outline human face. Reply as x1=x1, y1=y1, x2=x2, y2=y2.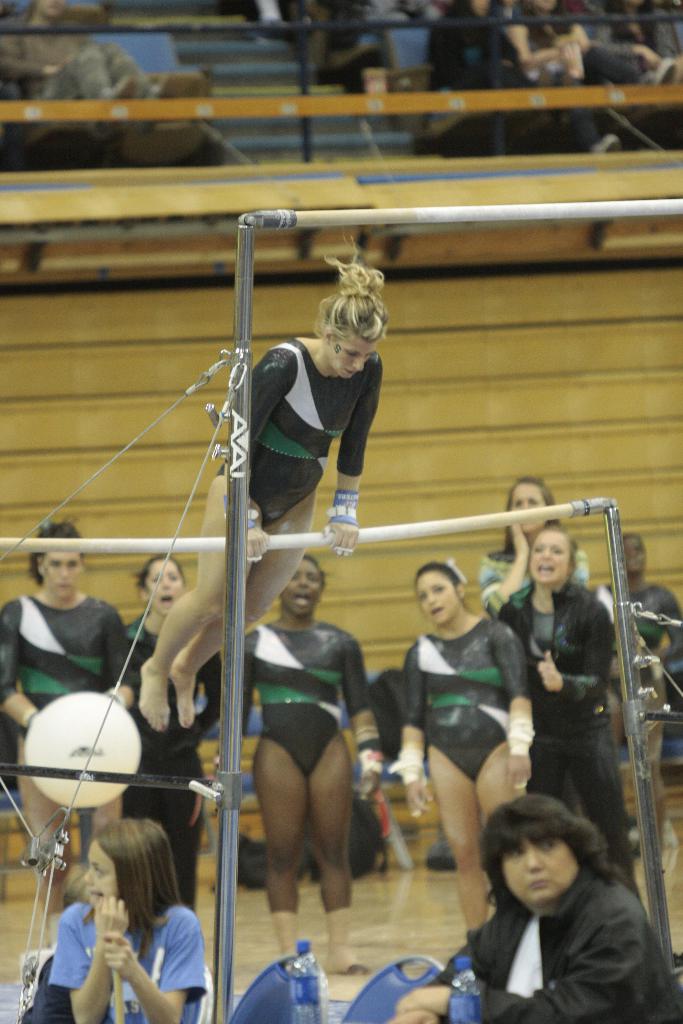
x1=322, y1=332, x2=379, y2=378.
